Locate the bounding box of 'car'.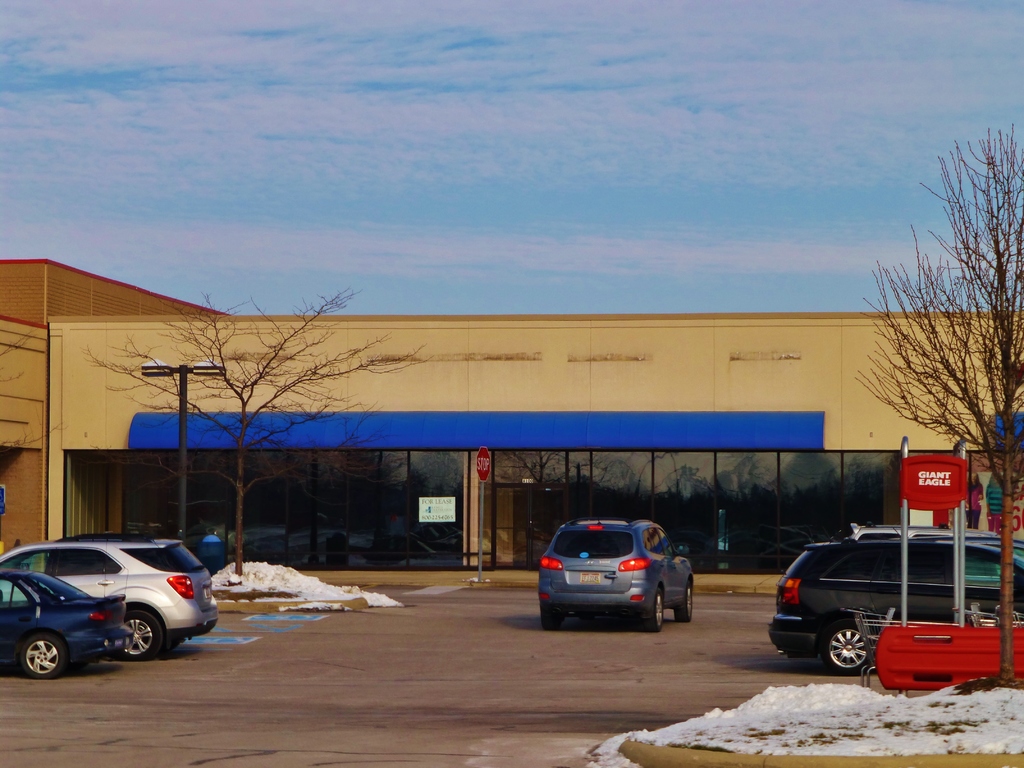
Bounding box: BBox(0, 564, 126, 675).
